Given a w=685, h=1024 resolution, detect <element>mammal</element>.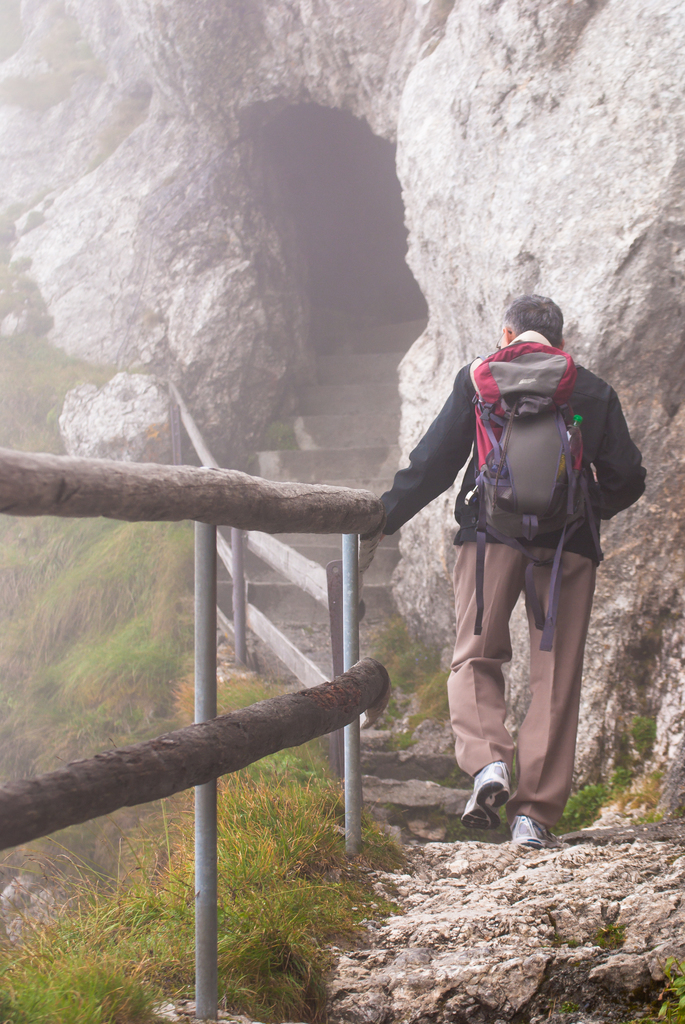
pyautogui.locateOnScreen(358, 292, 650, 841).
